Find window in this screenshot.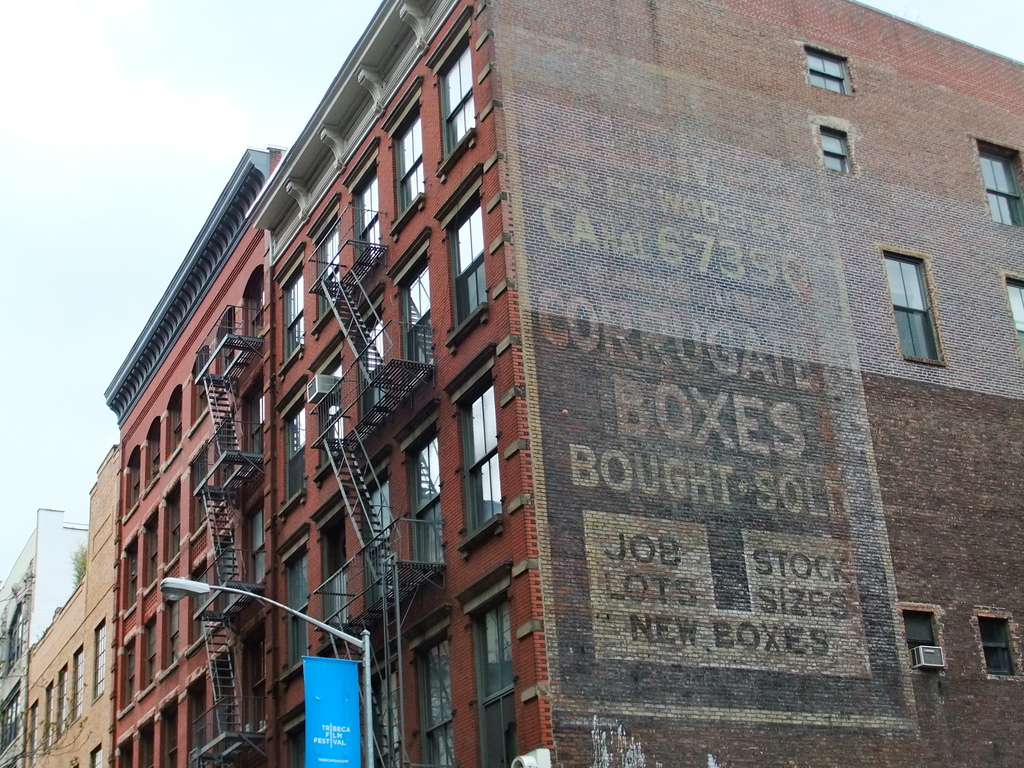
The bounding box for window is [74, 642, 81, 717].
